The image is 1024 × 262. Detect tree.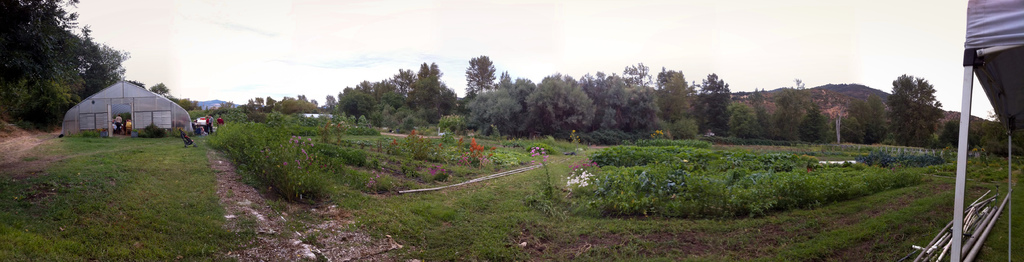
Detection: 621/63/651/85.
